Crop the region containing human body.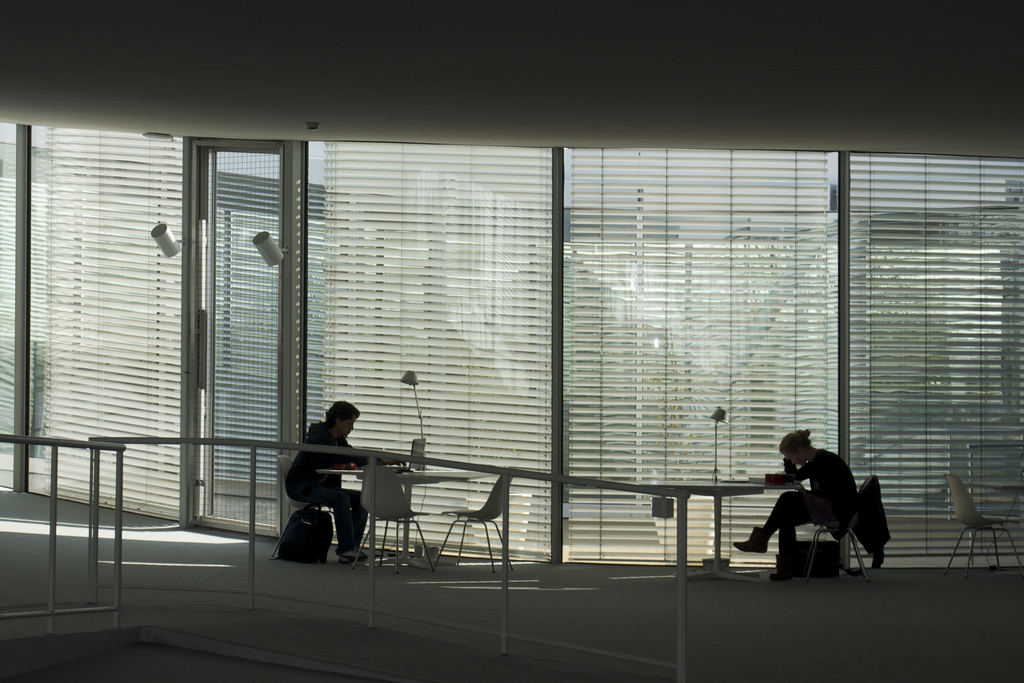
Crop region: 733,422,865,581.
